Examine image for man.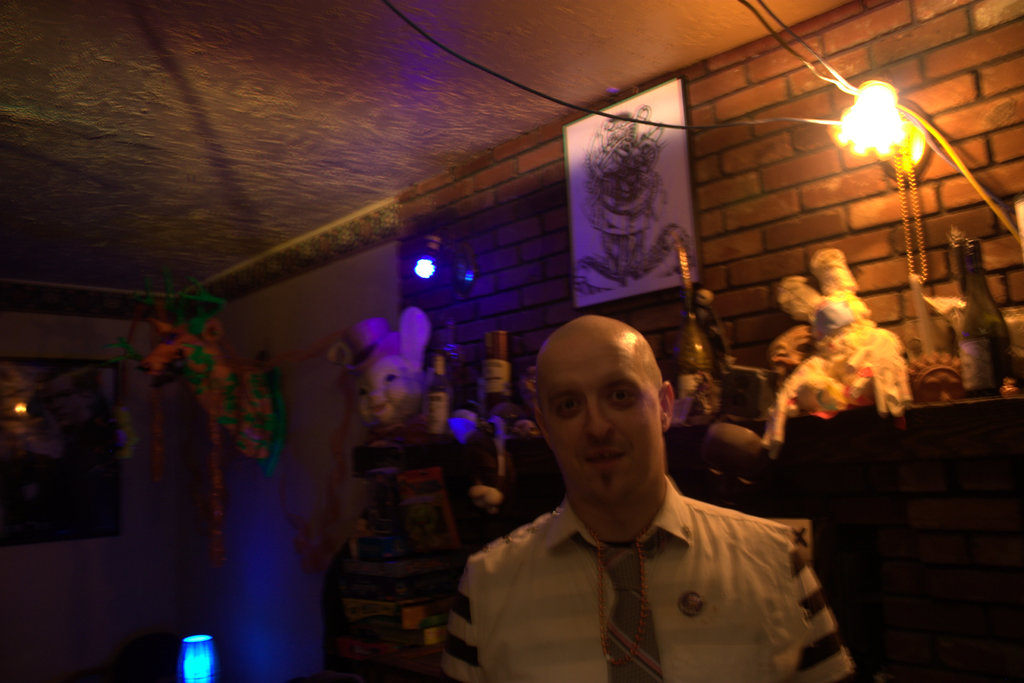
Examination result: (460, 328, 853, 673).
